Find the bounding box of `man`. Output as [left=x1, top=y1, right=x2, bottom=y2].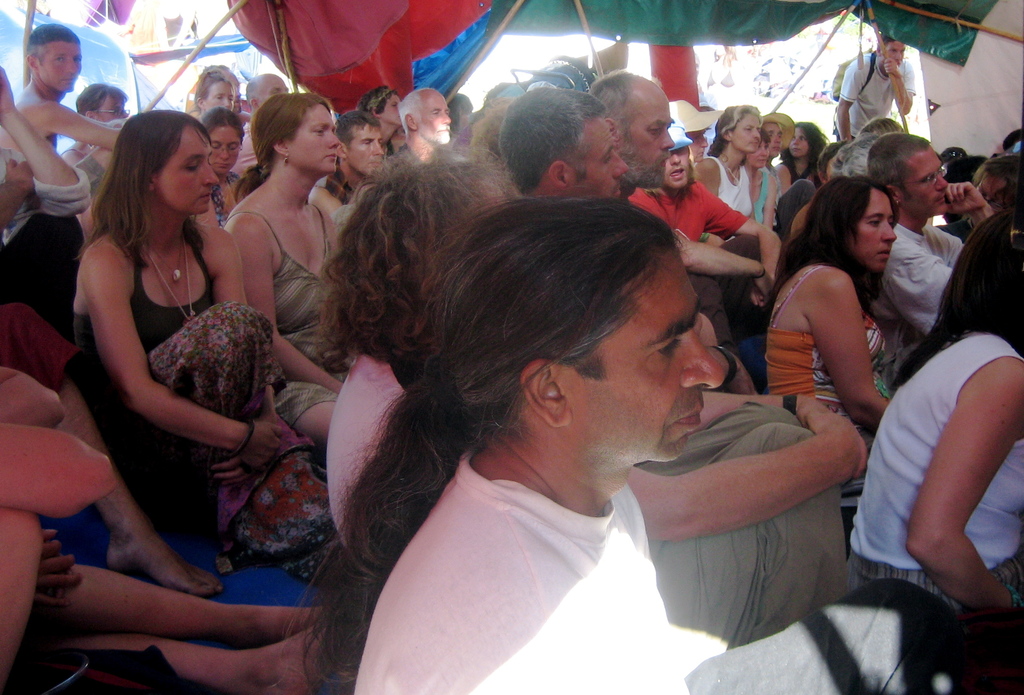
[left=387, top=87, right=448, bottom=166].
